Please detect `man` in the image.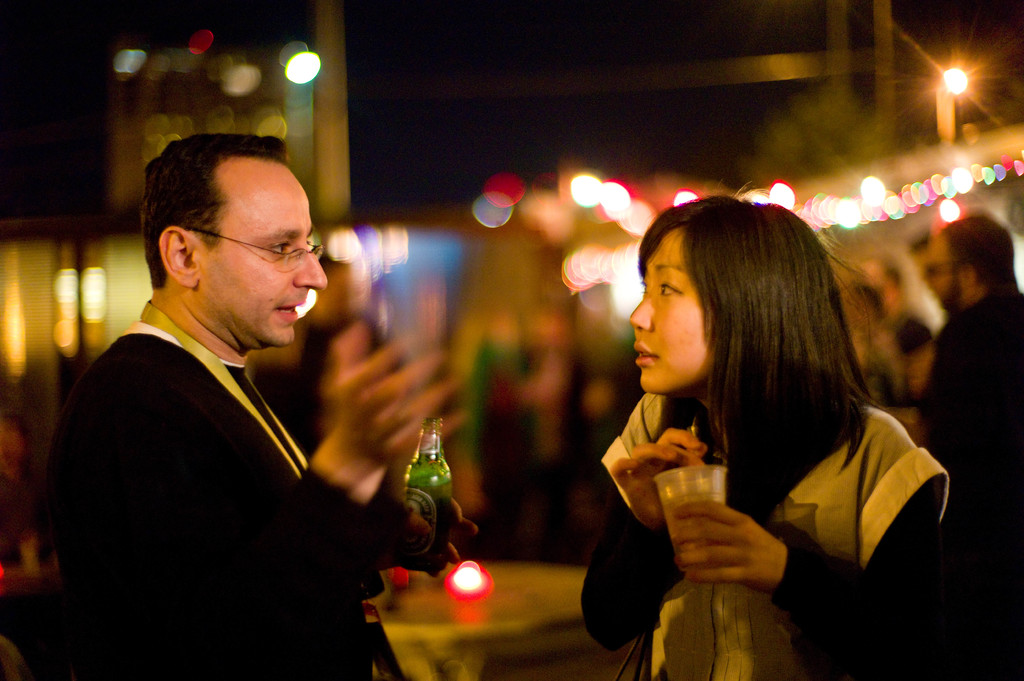
bbox=[47, 129, 389, 667].
